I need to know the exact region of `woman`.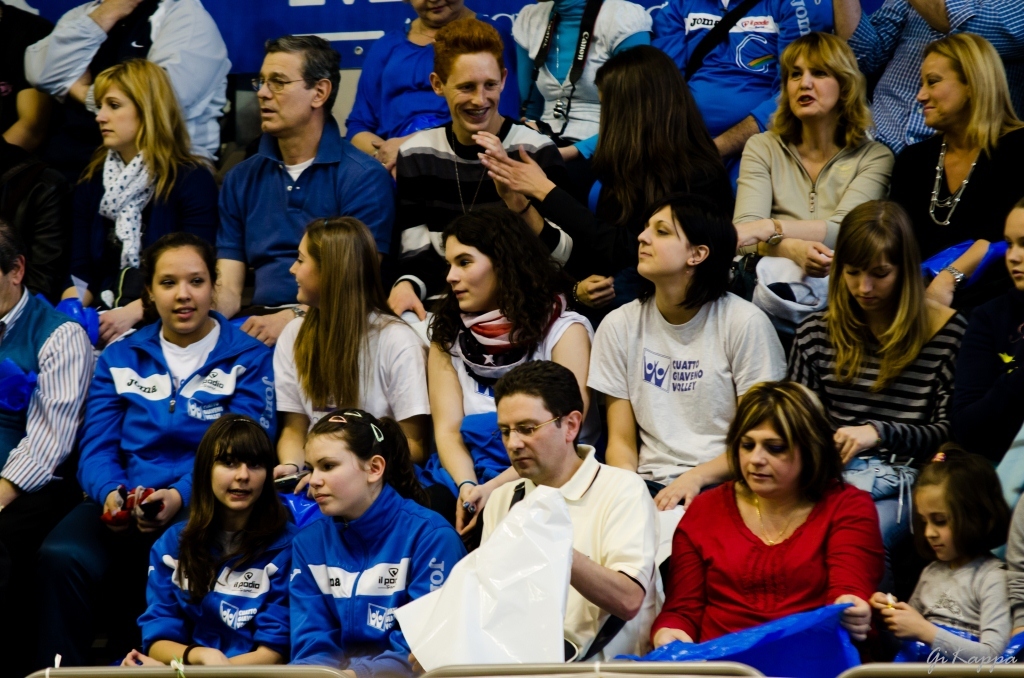
Region: (x1=77, y1=227, x2=280, y2=535).
